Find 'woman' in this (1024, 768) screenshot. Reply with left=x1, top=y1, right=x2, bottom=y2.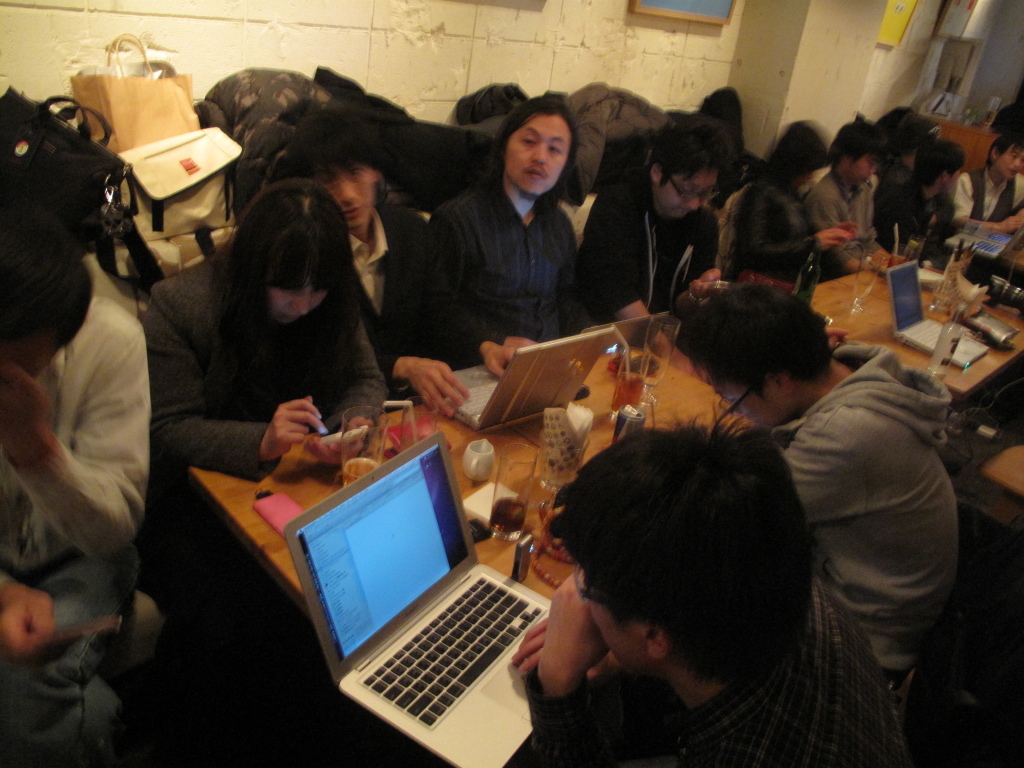
left=146, top=179, right=390, bottom=767.
